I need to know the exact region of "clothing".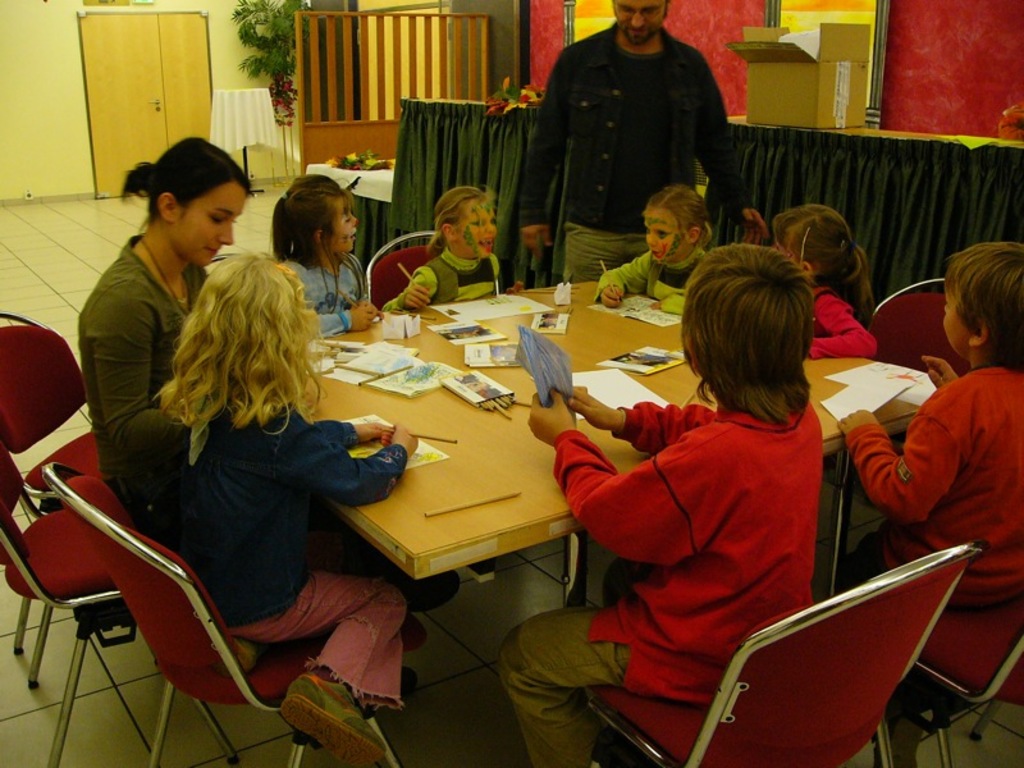
Region: l=805, t=294, r=877, b=357.
